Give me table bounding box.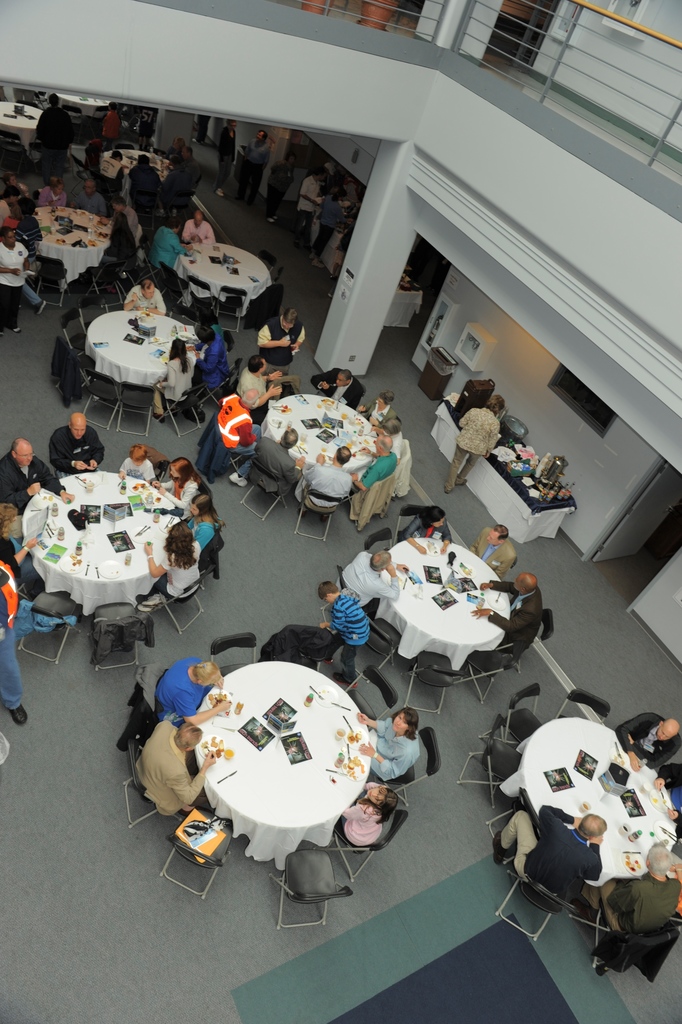
x1=144 y1=672 x2=425 y2=890.
